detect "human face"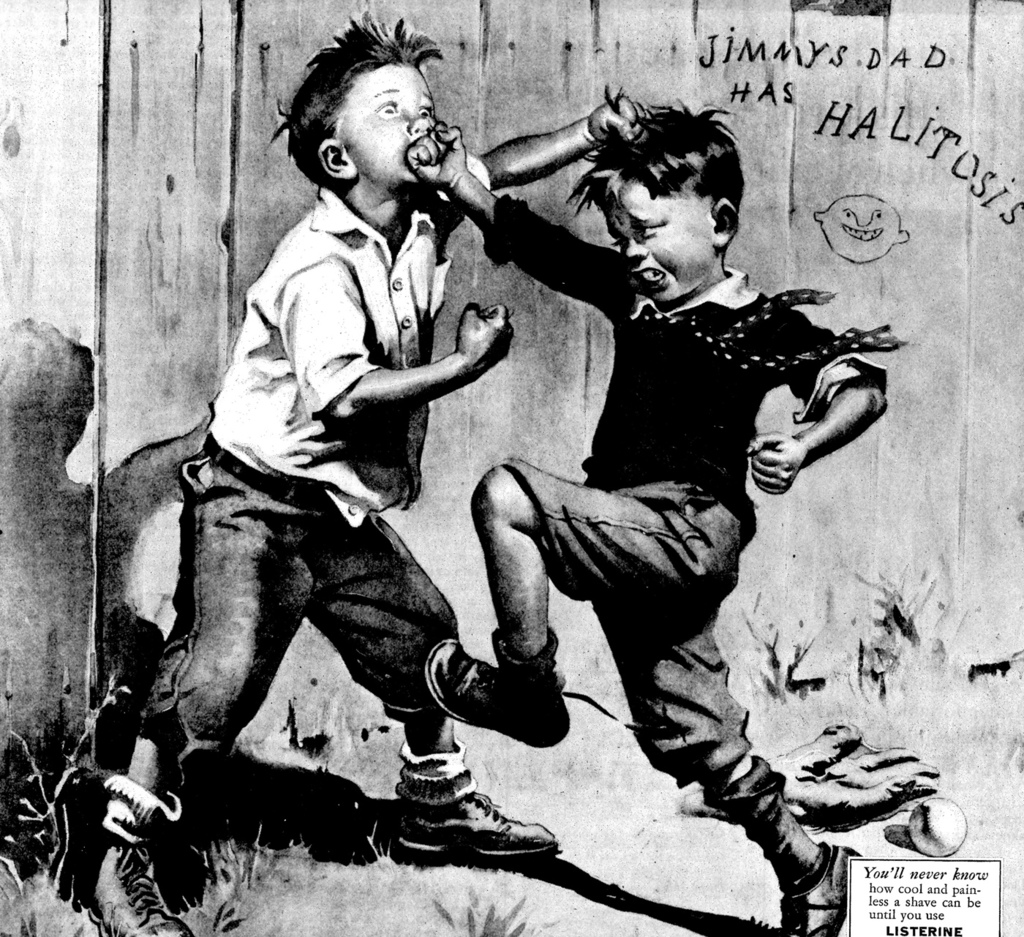
(619,169,716,303)
